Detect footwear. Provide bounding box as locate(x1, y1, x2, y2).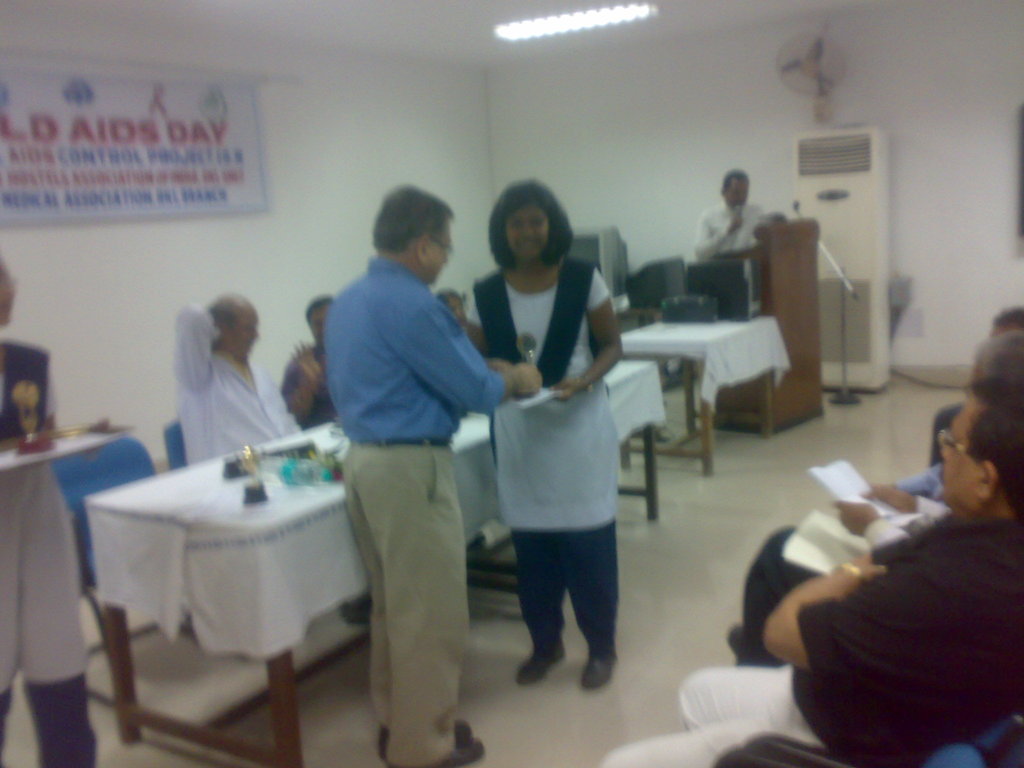
locate(339, 595, 369, 627).
